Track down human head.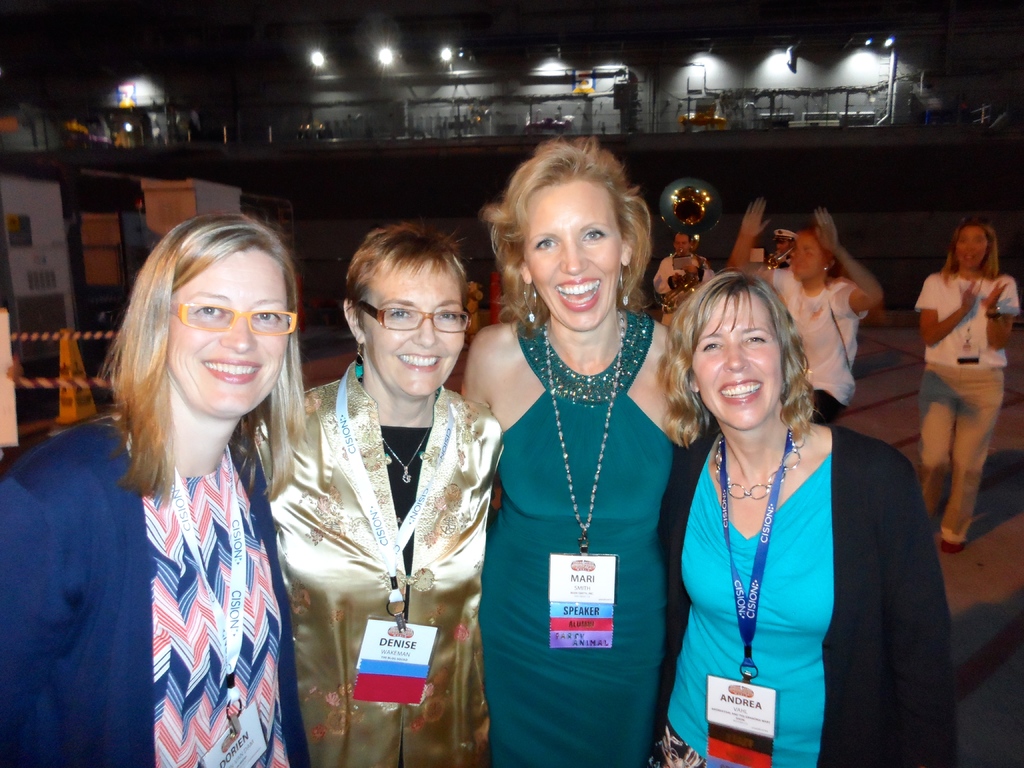
Tracked to (x1=509, y1=141, x2=639, y2=336).
